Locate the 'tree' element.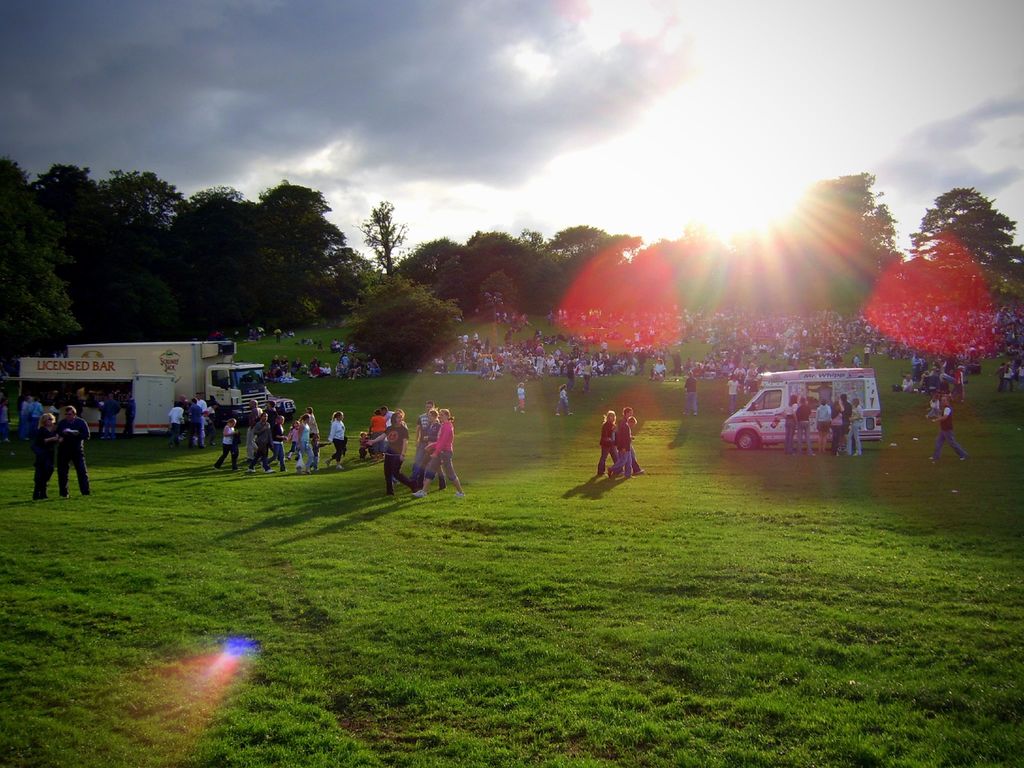
Element bbox: (left=156, top=188, right=287, bottom=326).
